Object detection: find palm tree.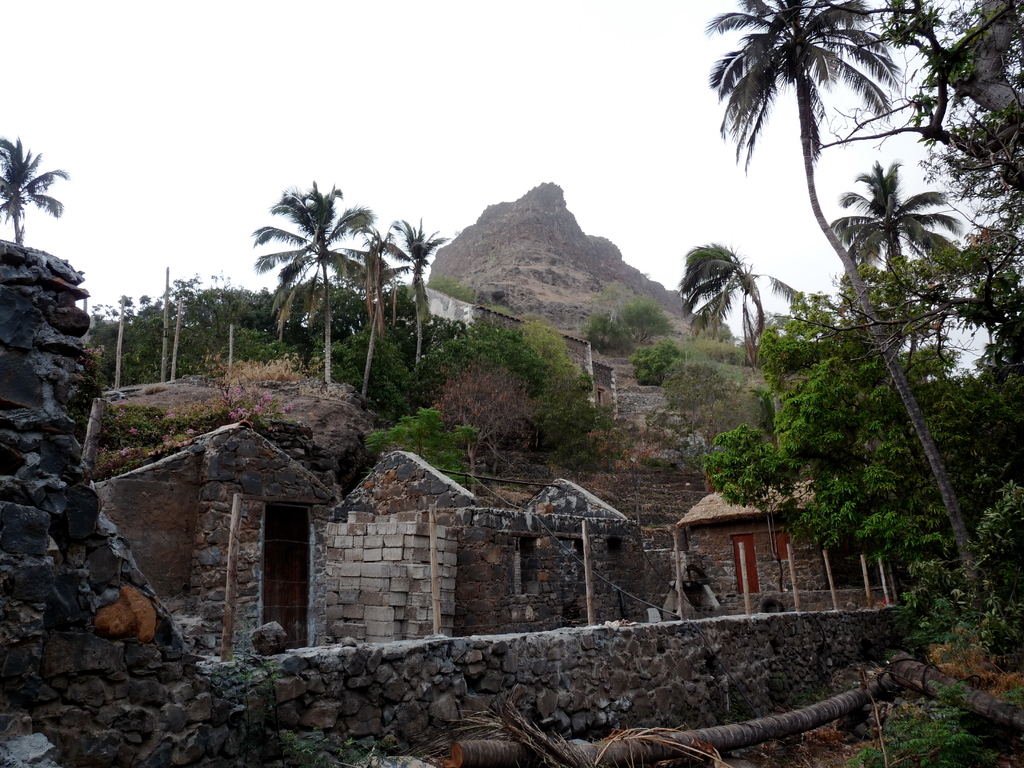
x1=694 y1=0 x2=1023 y2=653.
